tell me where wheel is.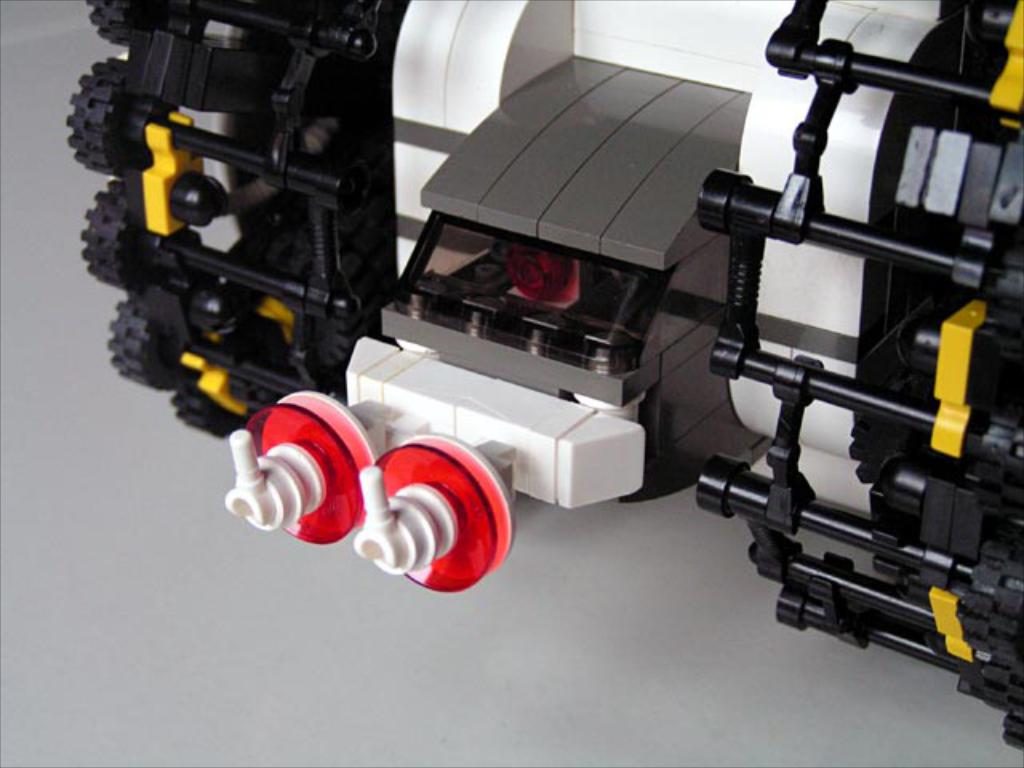
wheel is at {"left": 64, "top": 59, "right": 173, "bottom": 179}.
